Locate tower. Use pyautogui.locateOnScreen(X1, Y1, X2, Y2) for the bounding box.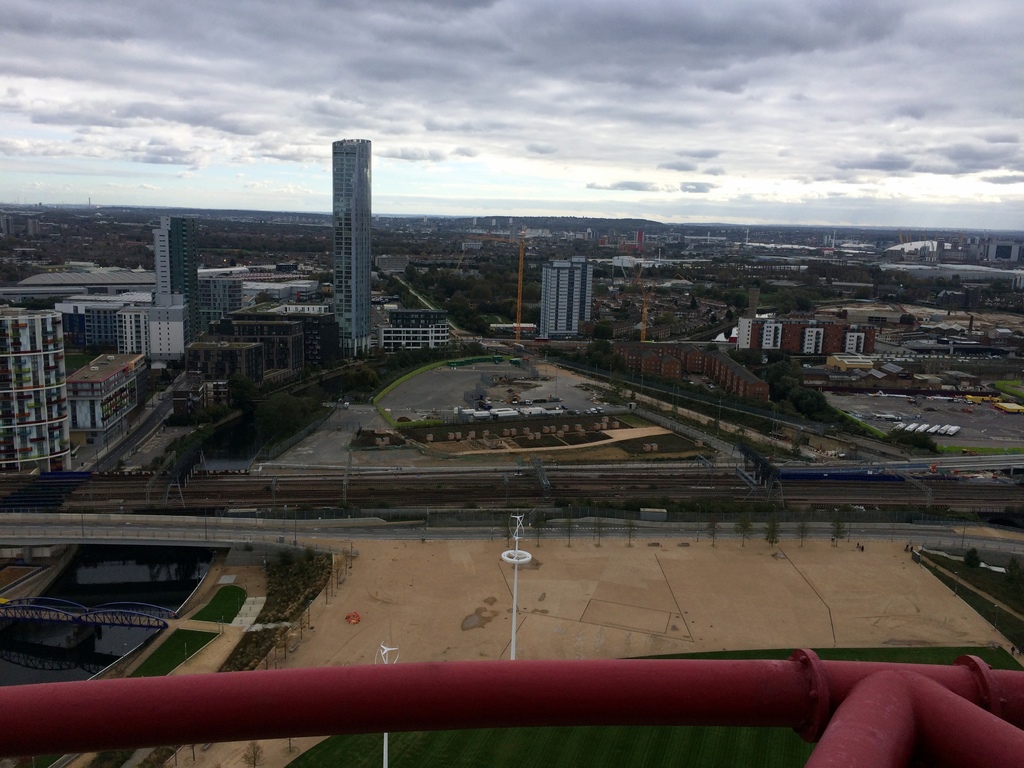
pyautogui.locateOnScreen(0, 298, 86, 486).
